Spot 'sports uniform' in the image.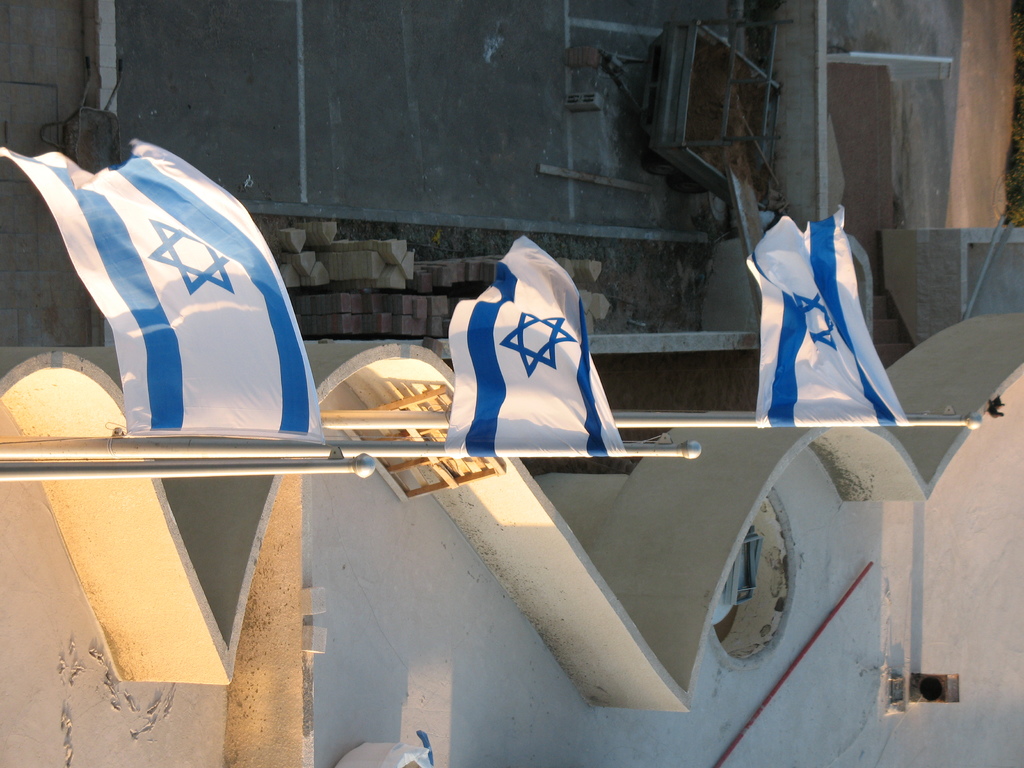
'sports uniform' found at (747,201,906,428).
